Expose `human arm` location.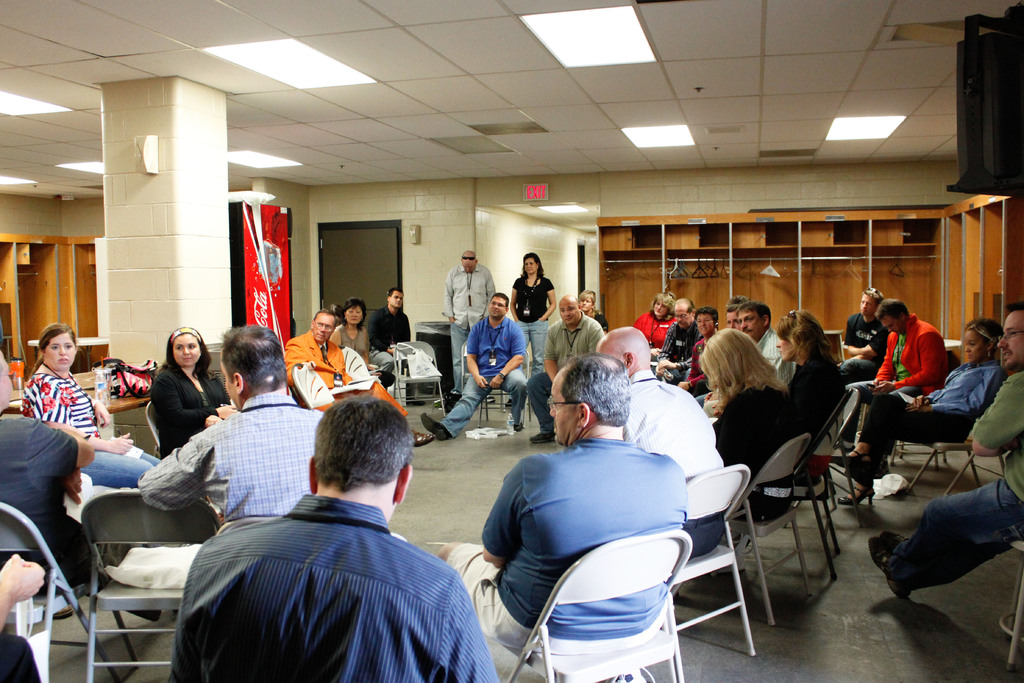
Exposed at x1=331, y1=323, x2=344, y2=350.
